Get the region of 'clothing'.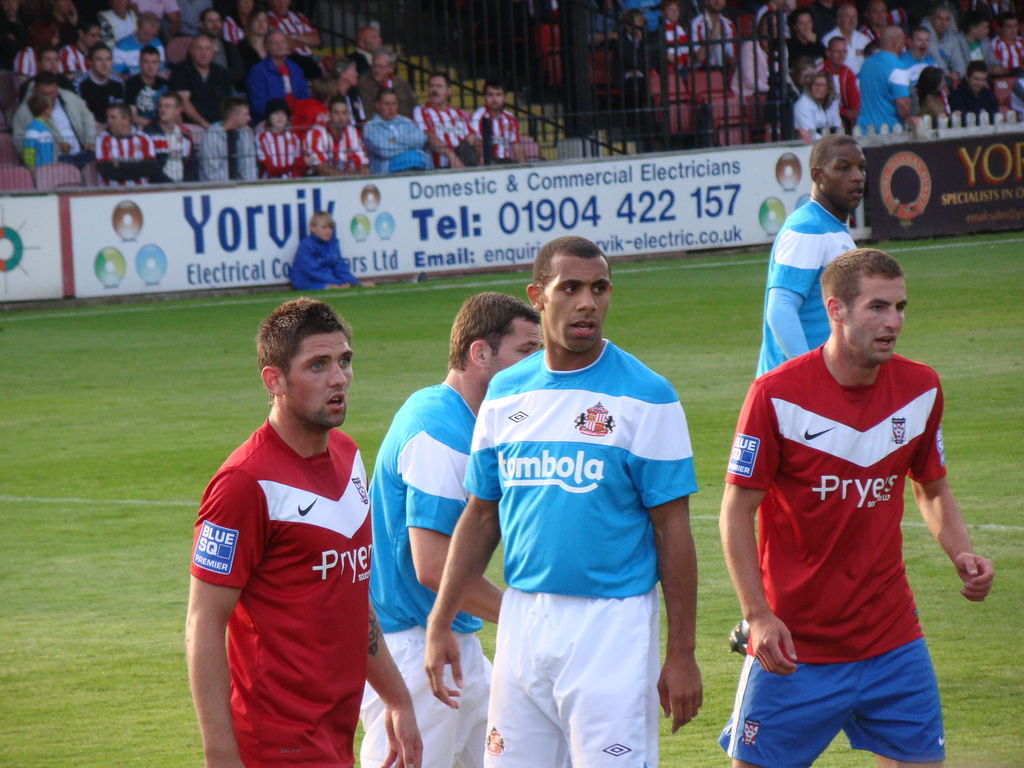
189,410,371,767.
